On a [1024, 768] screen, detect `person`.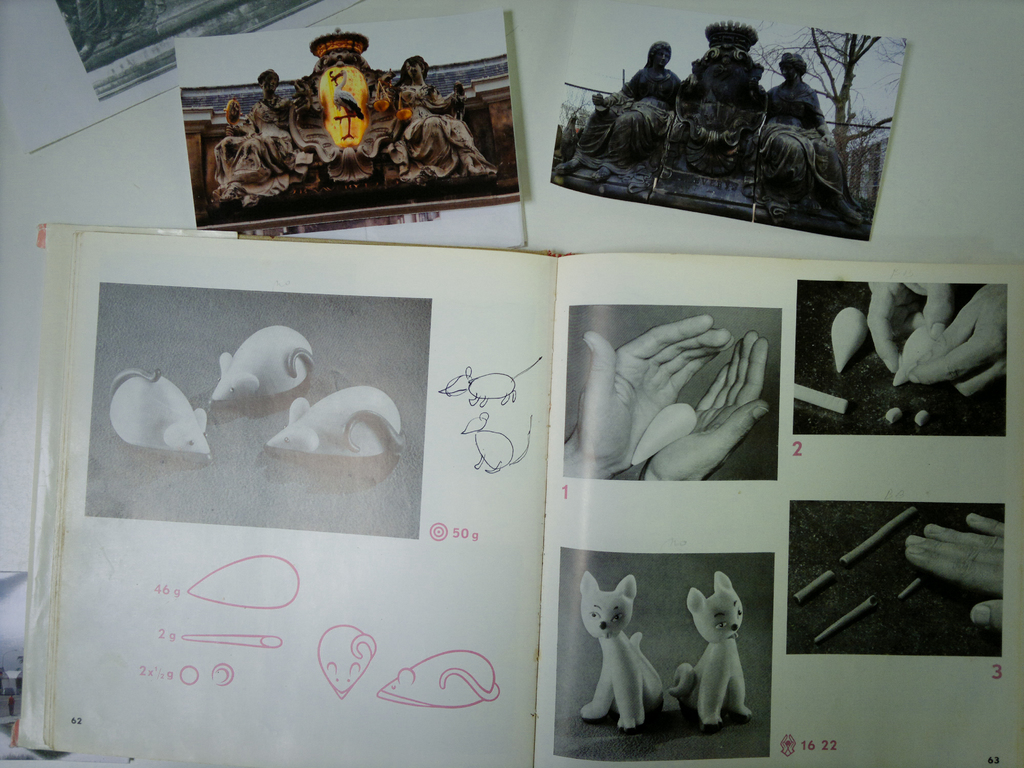
box=[754, 54, 862, 236].
